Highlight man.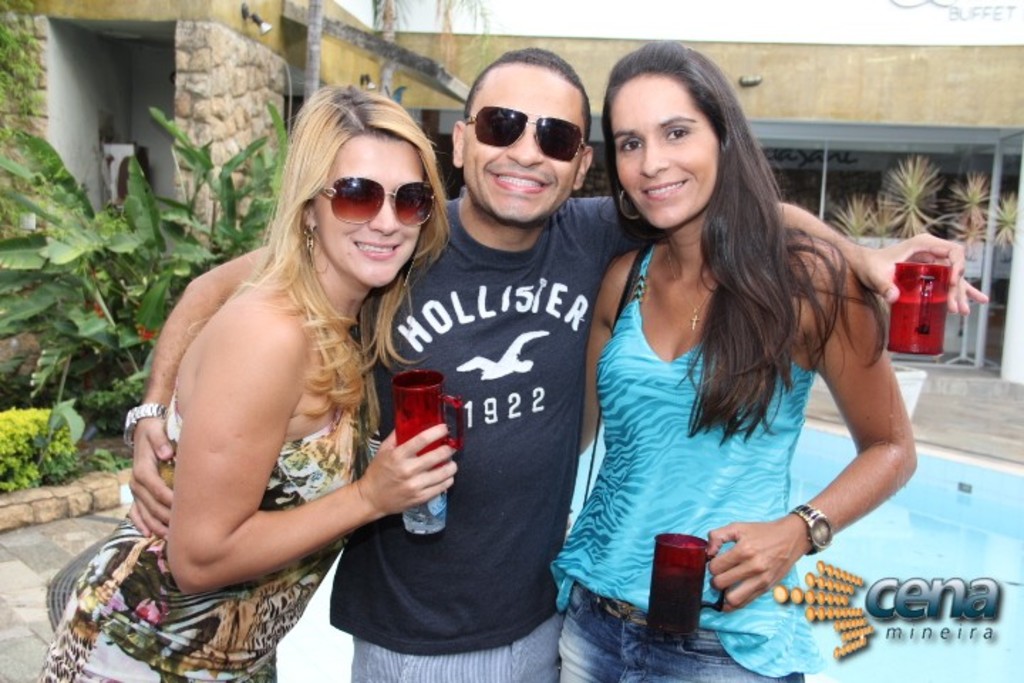
Highlighted region: <bbox>354, 55, 630, 655</bbox>.
